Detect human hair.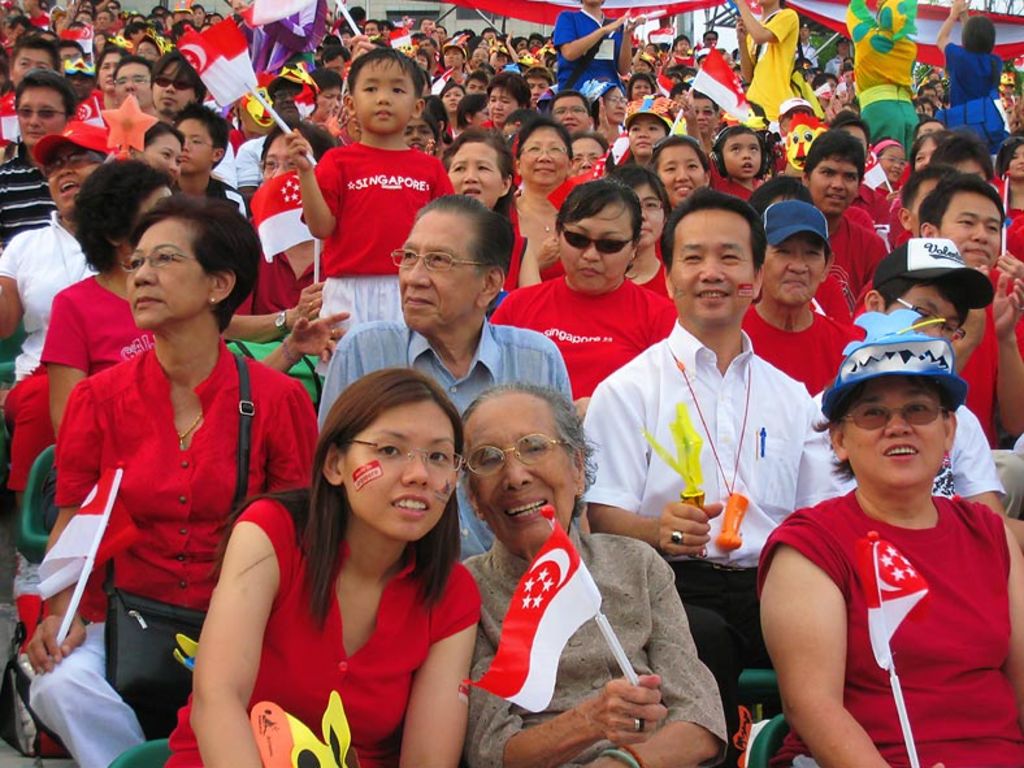
Detected at box=[511, 109, 576, 164].
